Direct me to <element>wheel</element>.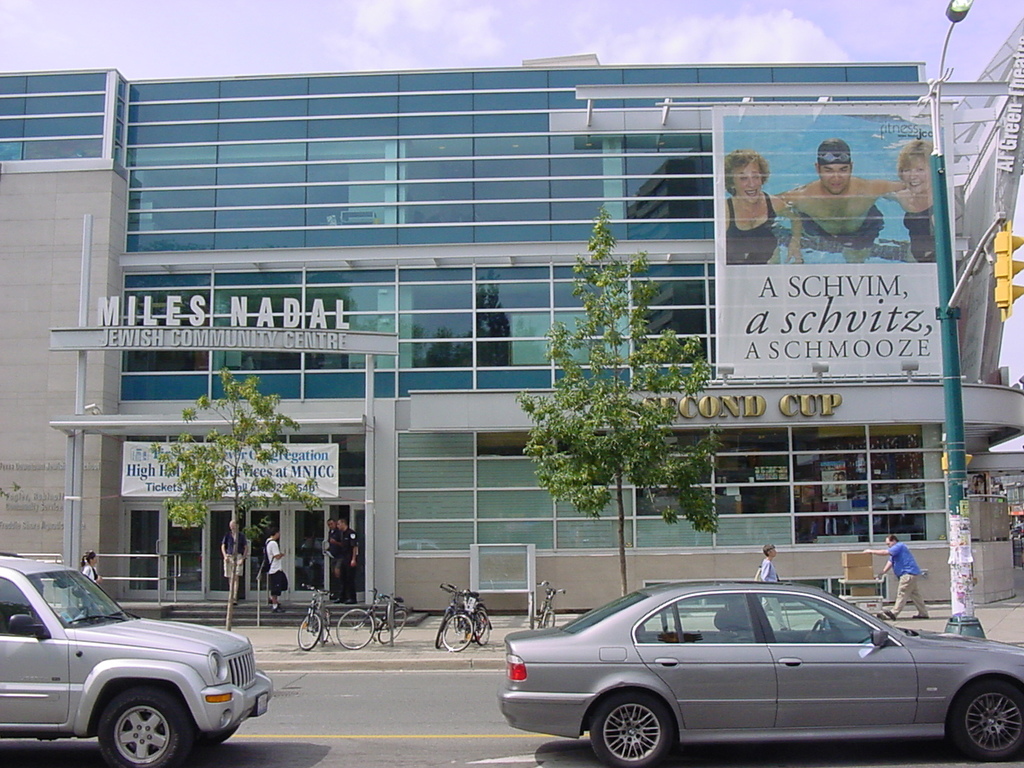
Direction: bbox(94, 687, 192, 767).
